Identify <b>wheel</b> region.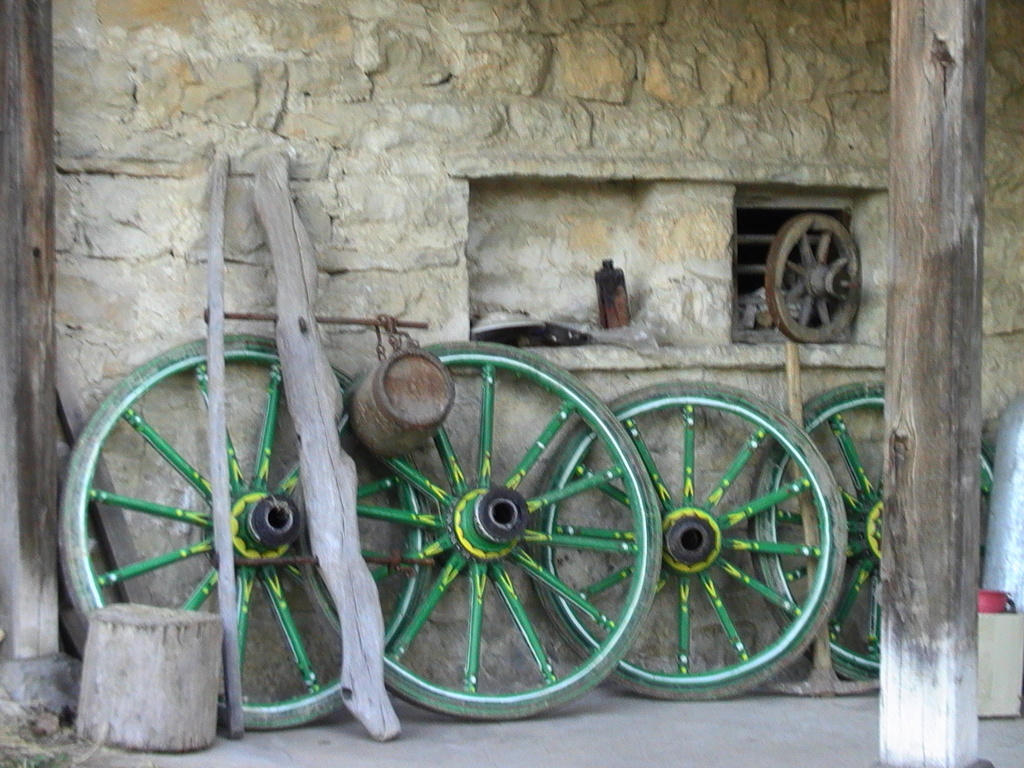
Region: l=563, t=396, r=847, b=692.
